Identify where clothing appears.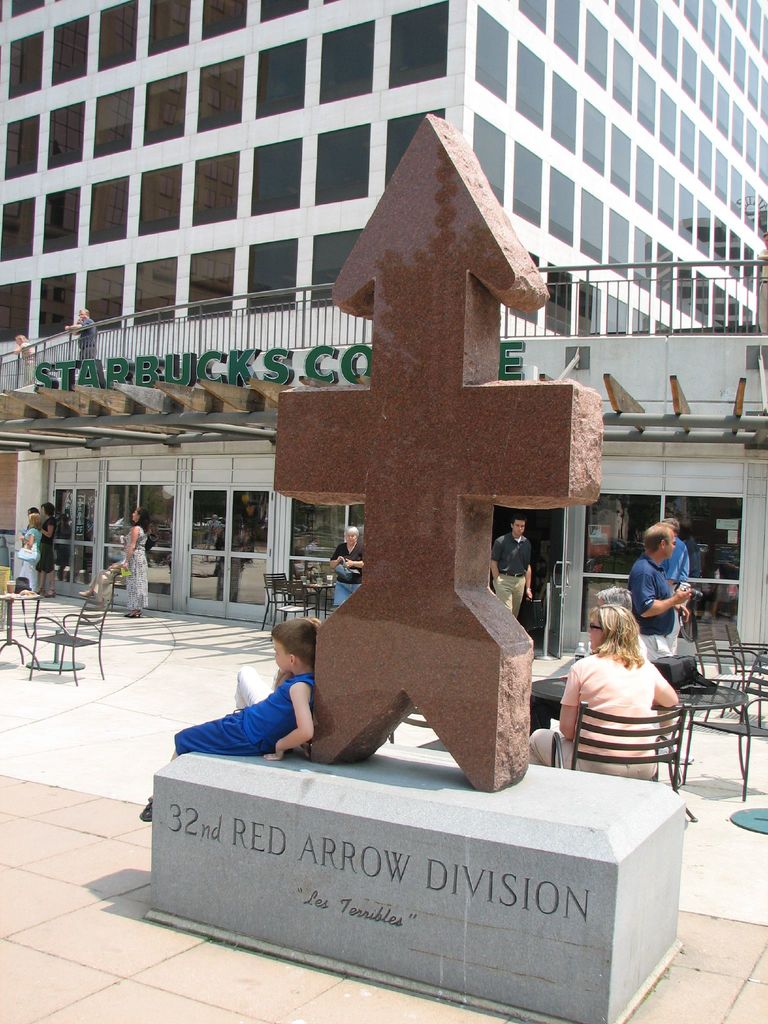
Appears at [29,530,43,582].
